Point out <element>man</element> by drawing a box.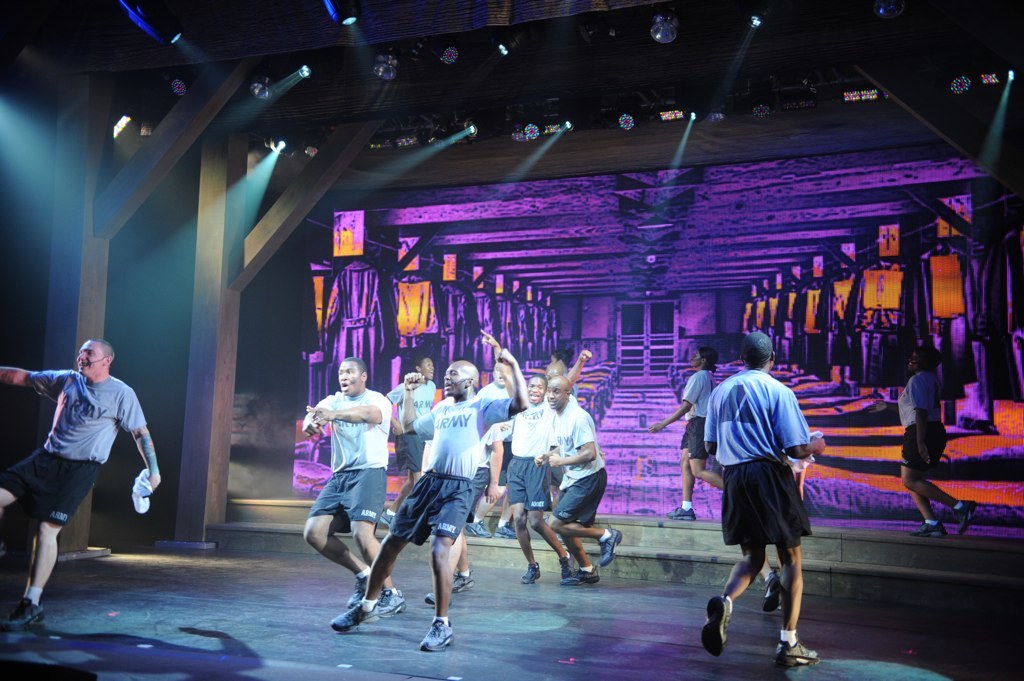
(0, 346, 146, 580).
